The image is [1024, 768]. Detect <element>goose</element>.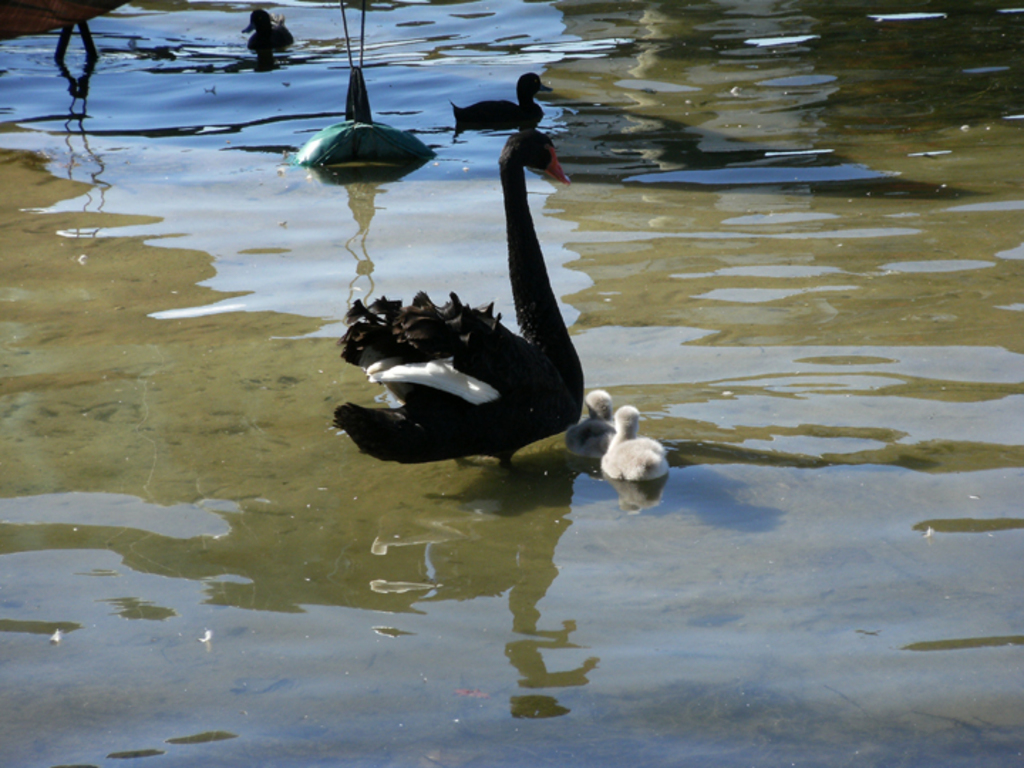
Detection: BBox(451, 73, 553, 131).
